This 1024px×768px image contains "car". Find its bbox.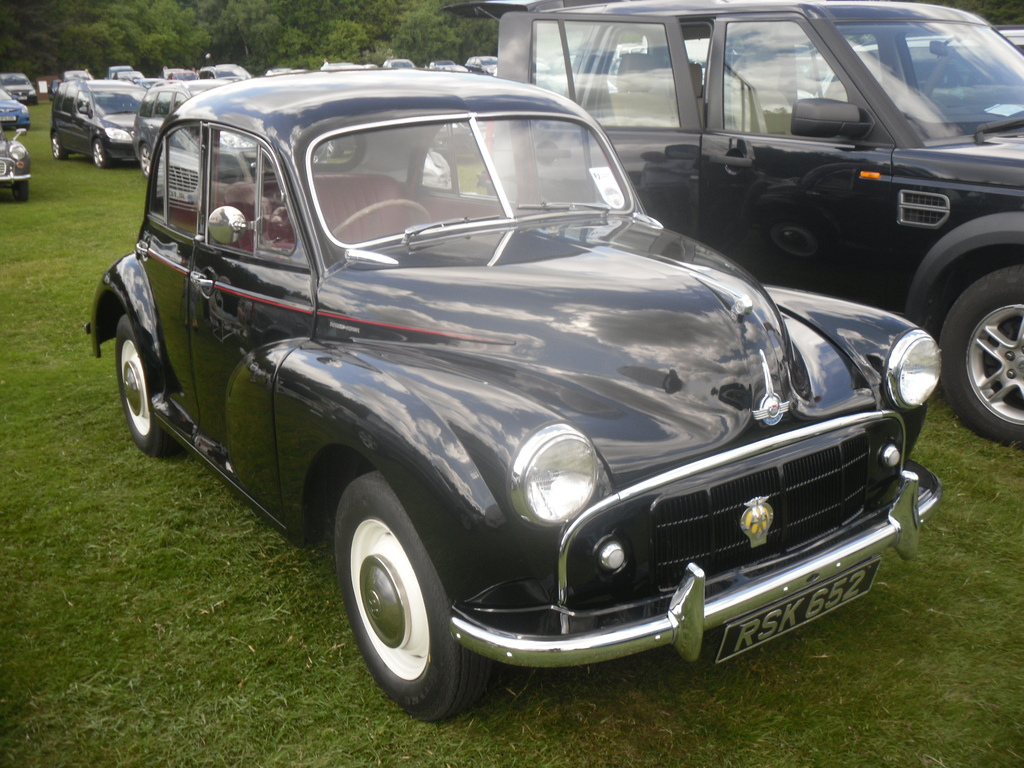
x1=111, y1=73, x2=888, y2=707.
